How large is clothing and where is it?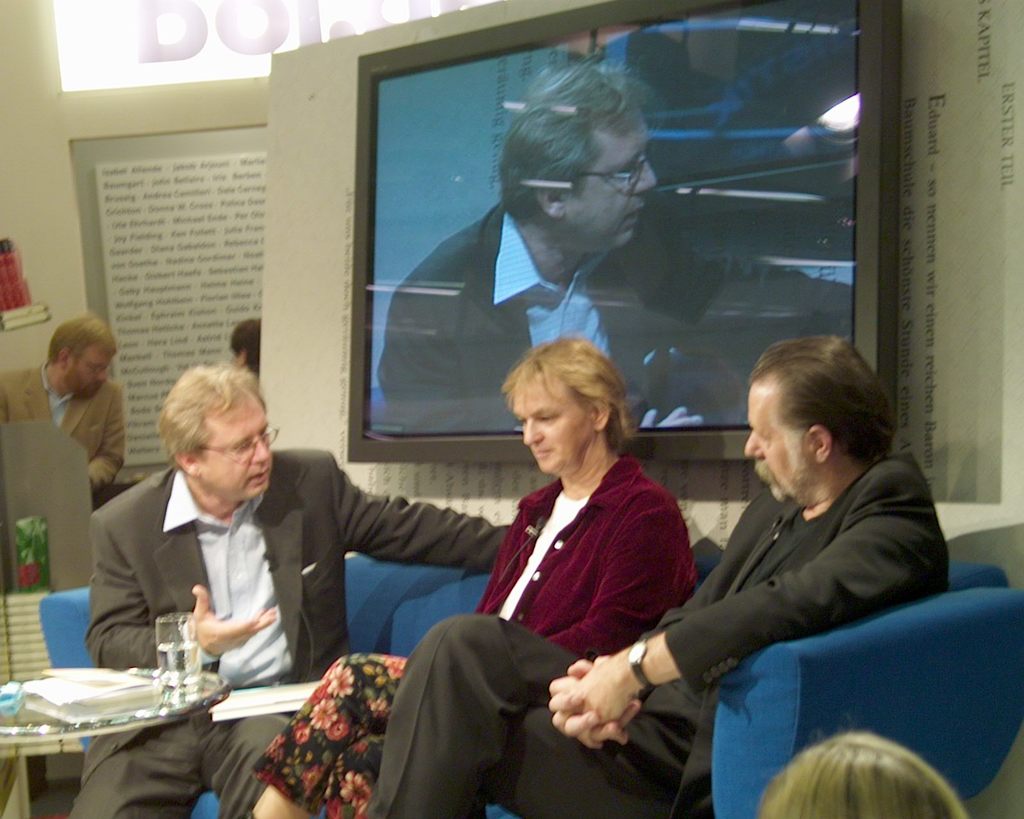
Bounding box: (247, 452, 695, 818).
